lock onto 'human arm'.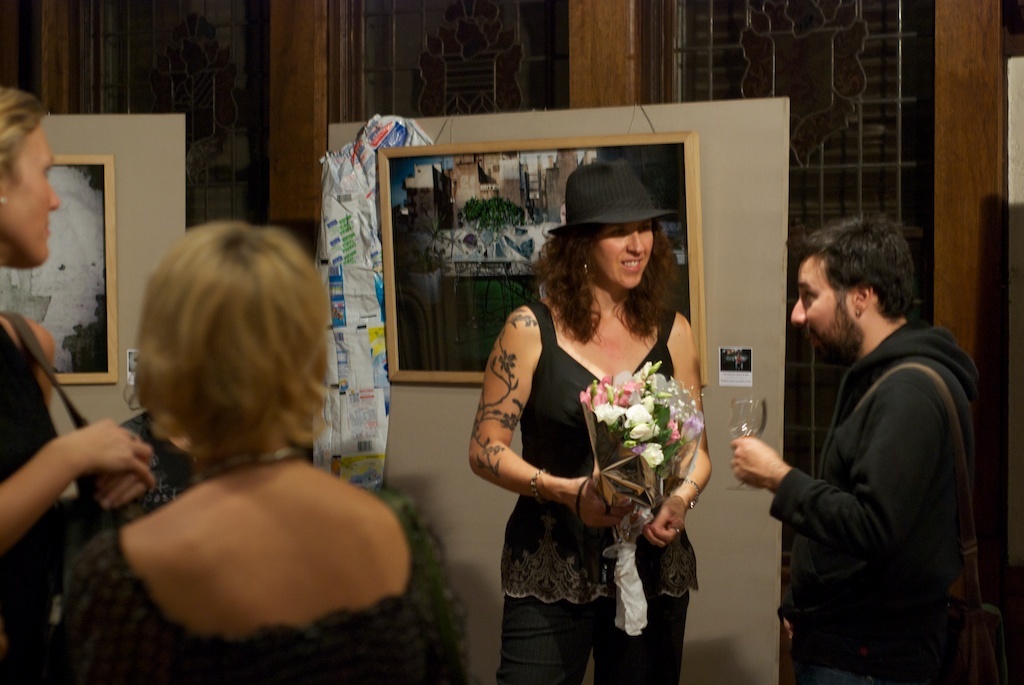
Locked: <bbox>100, 451, 143, 506</bbox>.
